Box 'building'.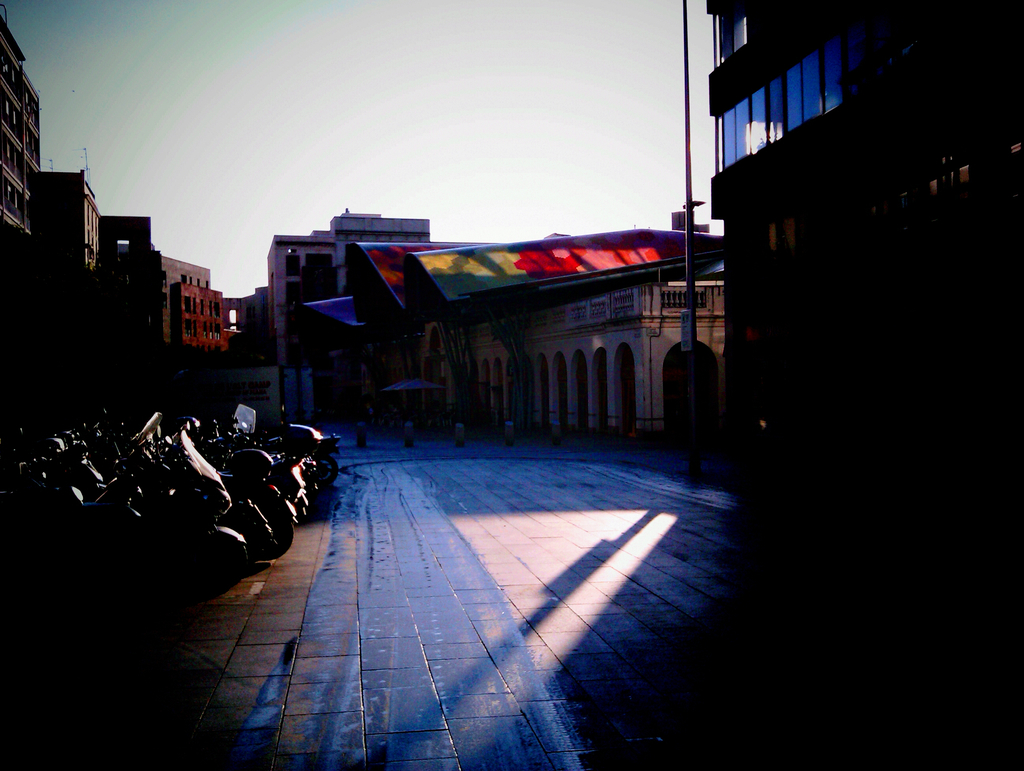
228:199:433:423.
